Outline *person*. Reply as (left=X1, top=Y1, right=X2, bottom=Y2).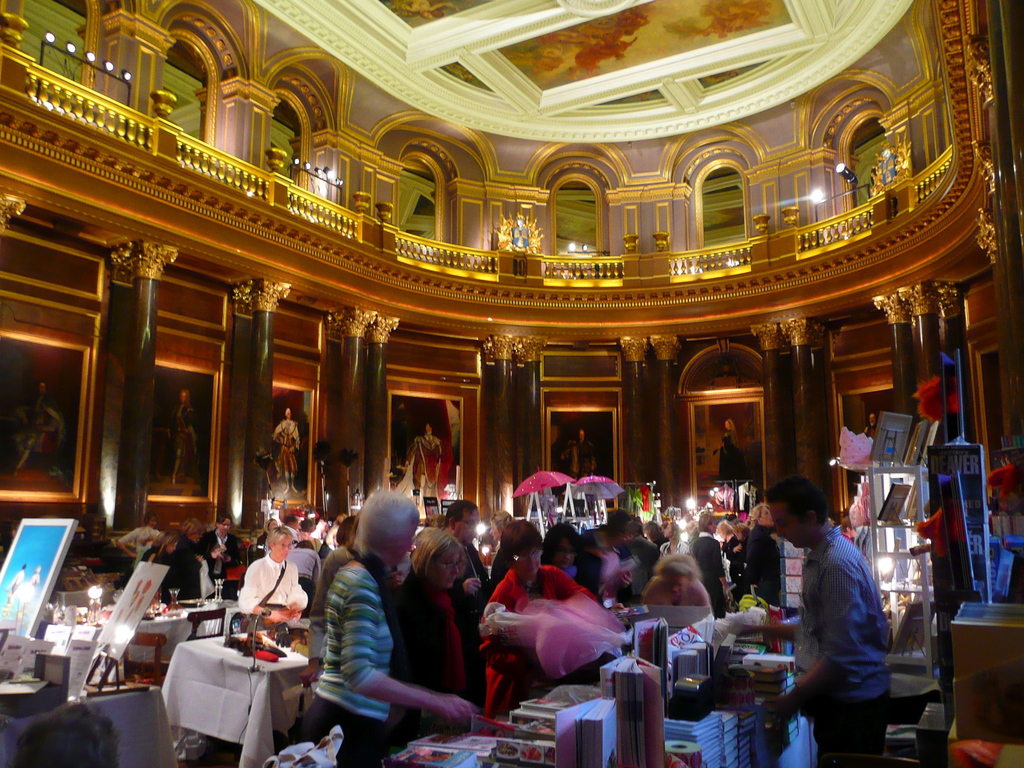
(left=273, top=404, right=301, bottom=481).
